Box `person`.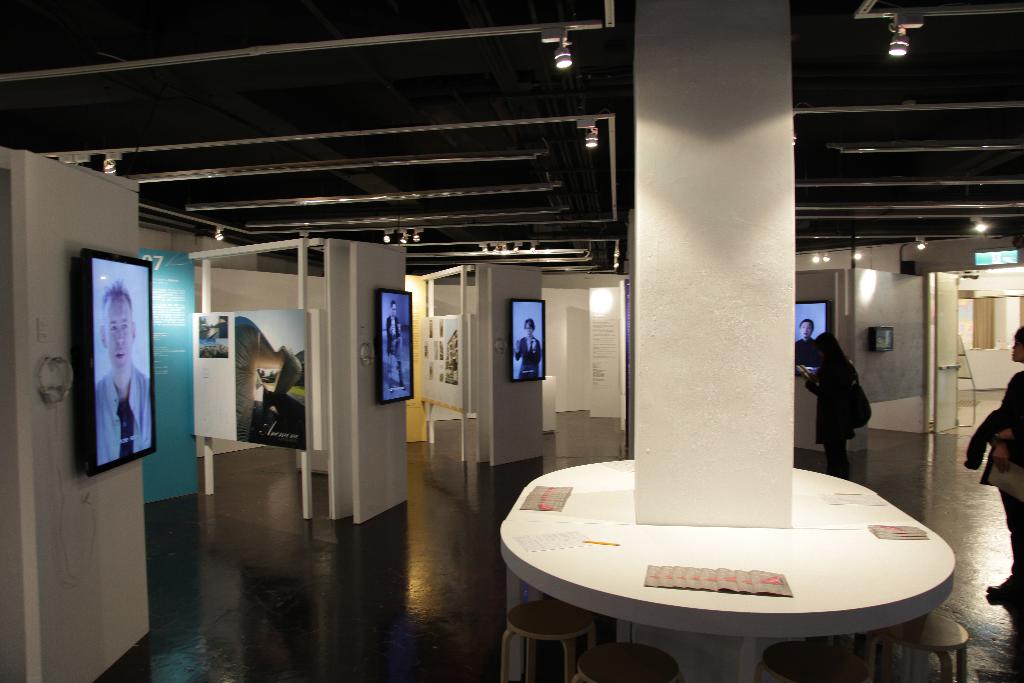
{"left": 812, "top": 308, "right": 875, "bottom": 479}.
